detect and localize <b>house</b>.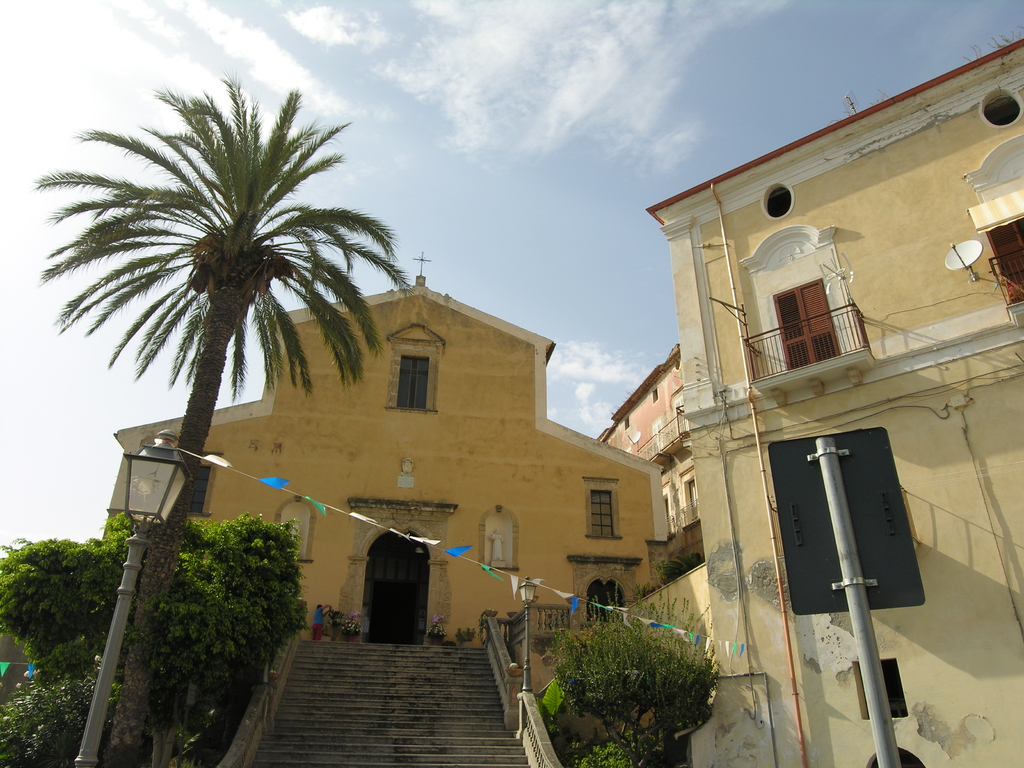
Localized at pyautogui.locateOnScreen(653, 27, 1023, 767).
